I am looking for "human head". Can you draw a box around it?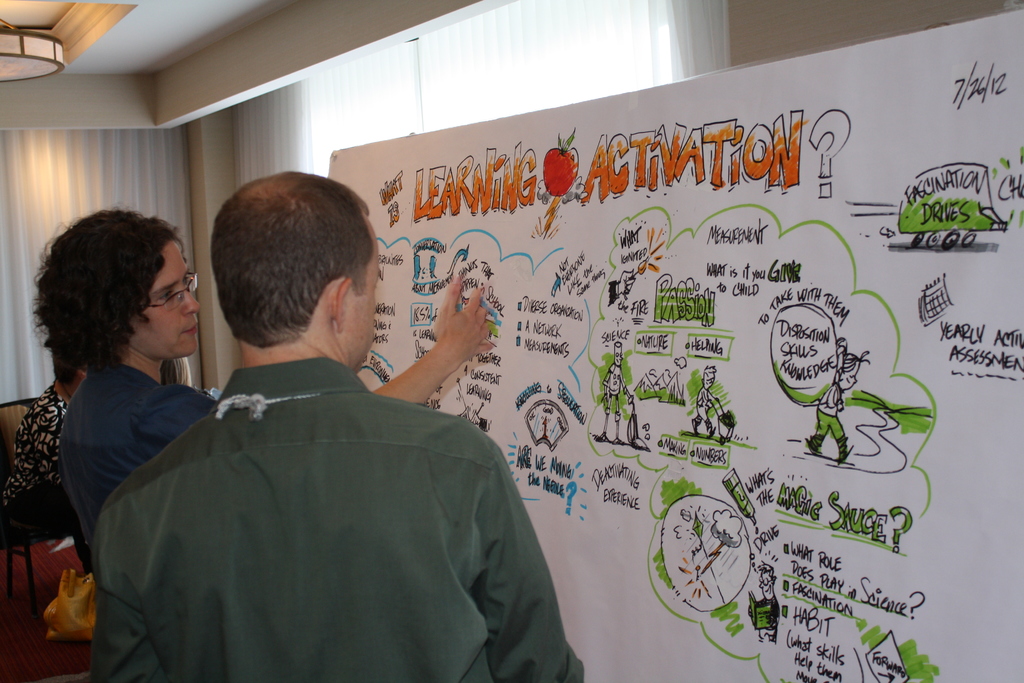
Sure, the bounding box is [212,170,381,375].
